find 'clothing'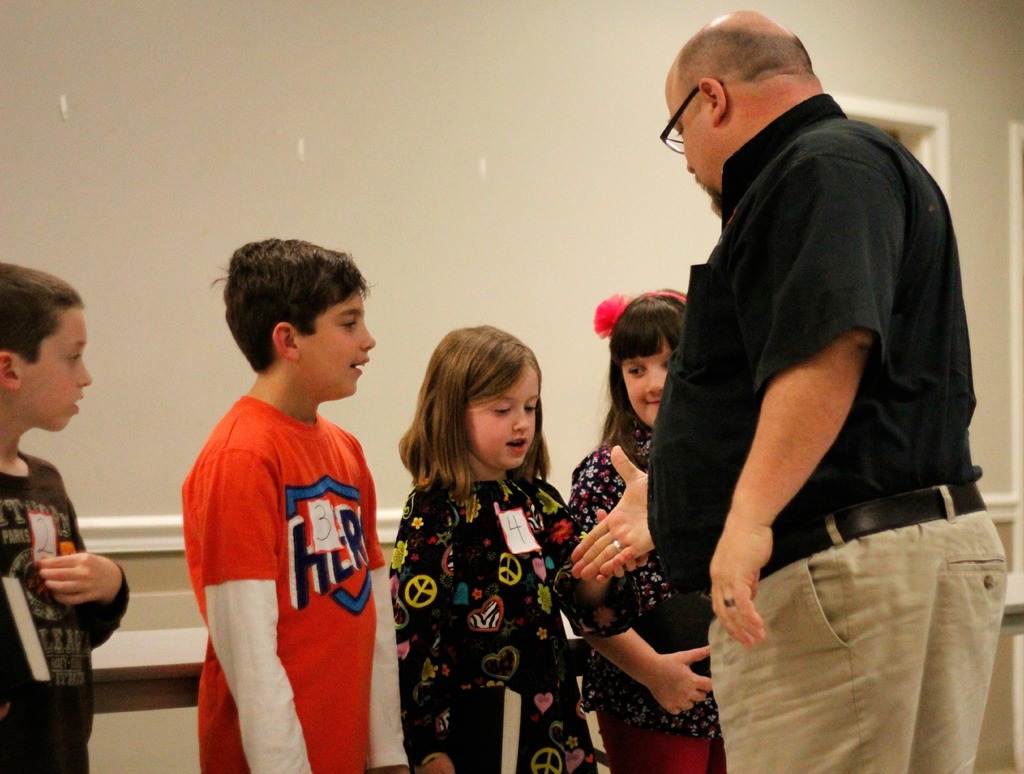
<region>386, 467, 626, 773</region>
